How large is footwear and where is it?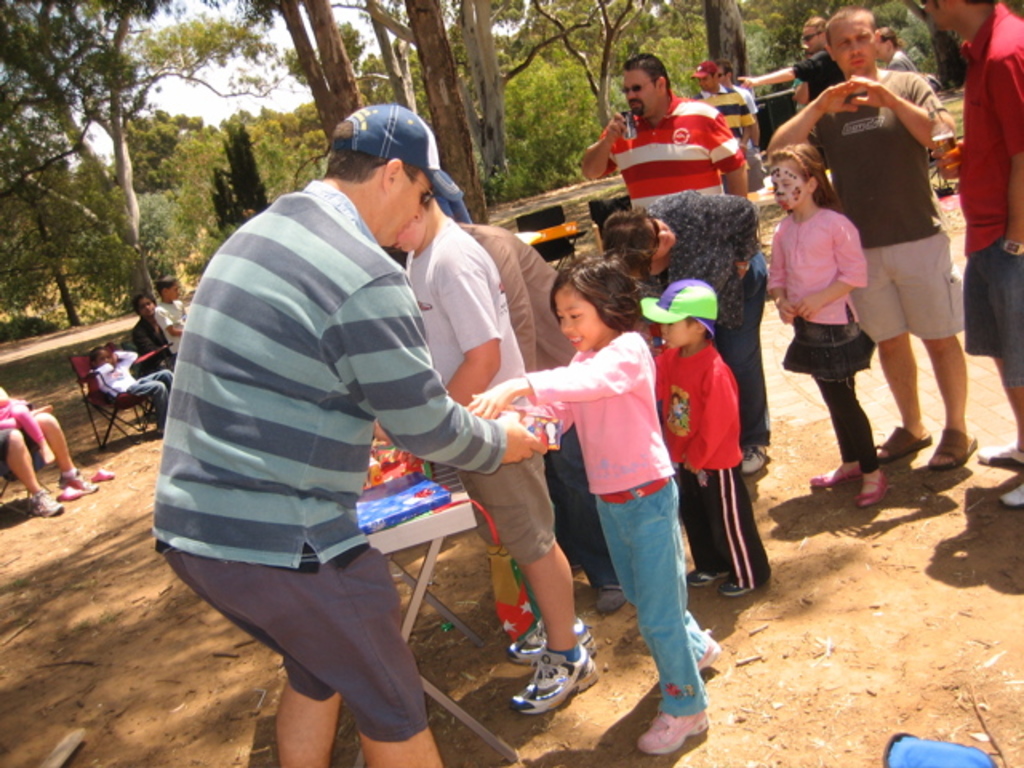
Bounding box: x1=66 y1=474 x2=101 y2=499.
